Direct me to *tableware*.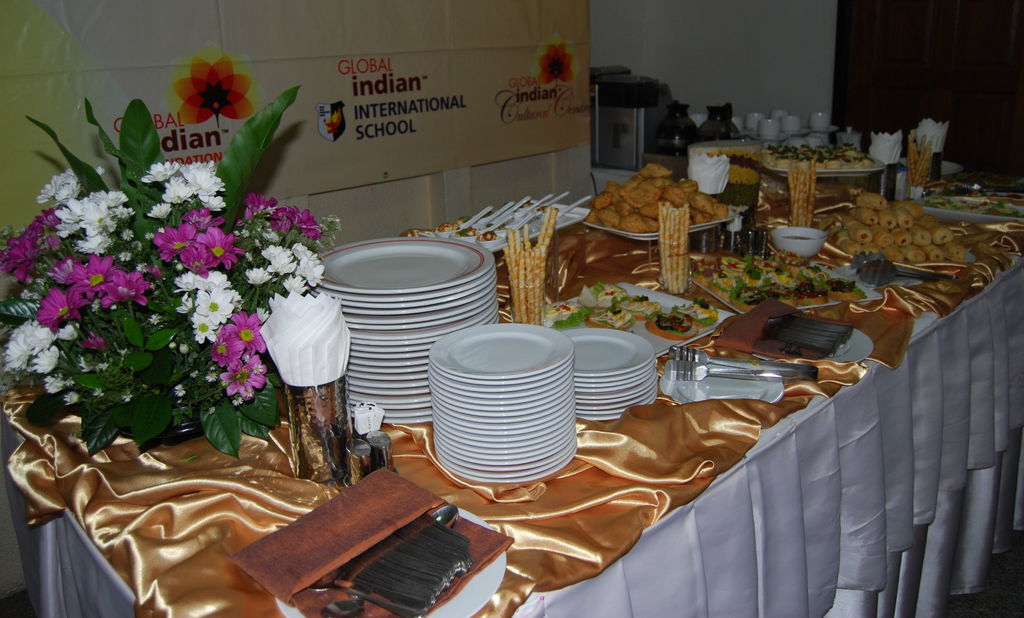
Direction: [314, 243, 496, 297].
